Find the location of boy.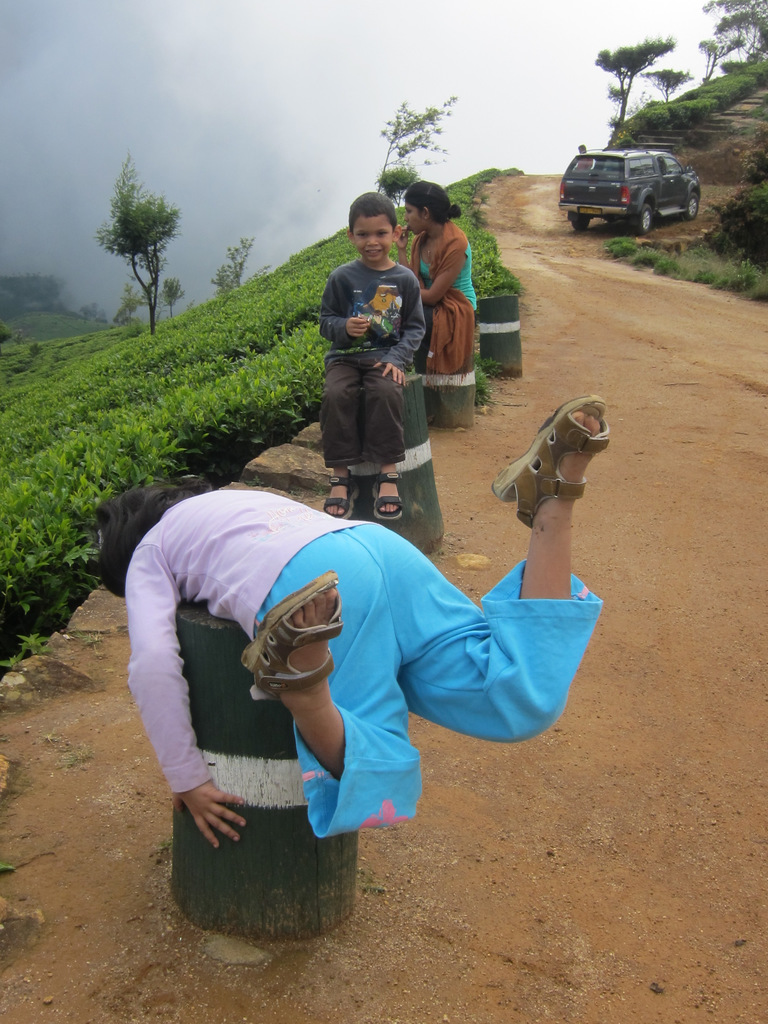
Location: l=311, t=186, r=429, b=527.
